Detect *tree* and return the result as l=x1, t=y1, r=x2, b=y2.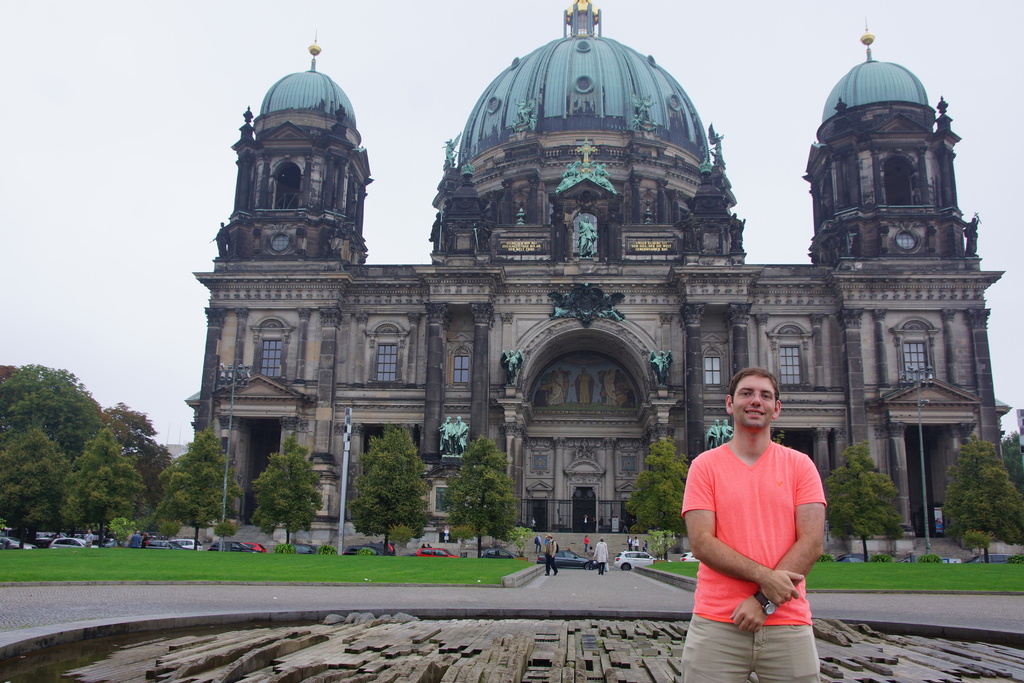
l=997, t=425, r=1023, b=495.
